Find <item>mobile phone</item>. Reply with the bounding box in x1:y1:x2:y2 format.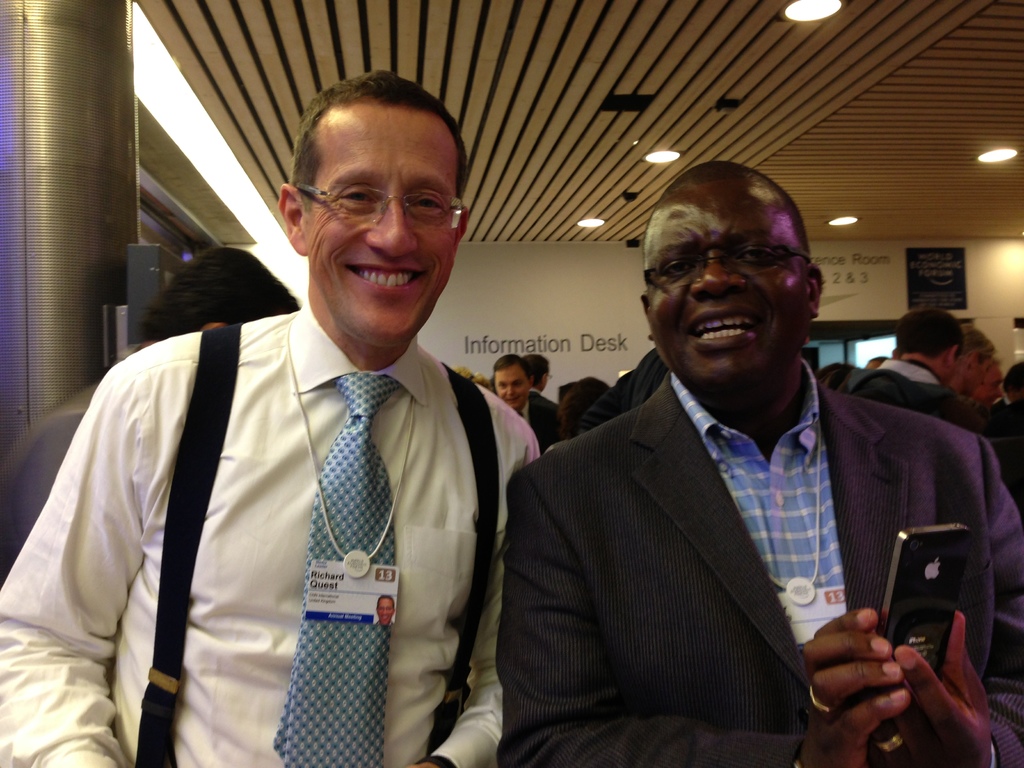
870:520:968:682.
